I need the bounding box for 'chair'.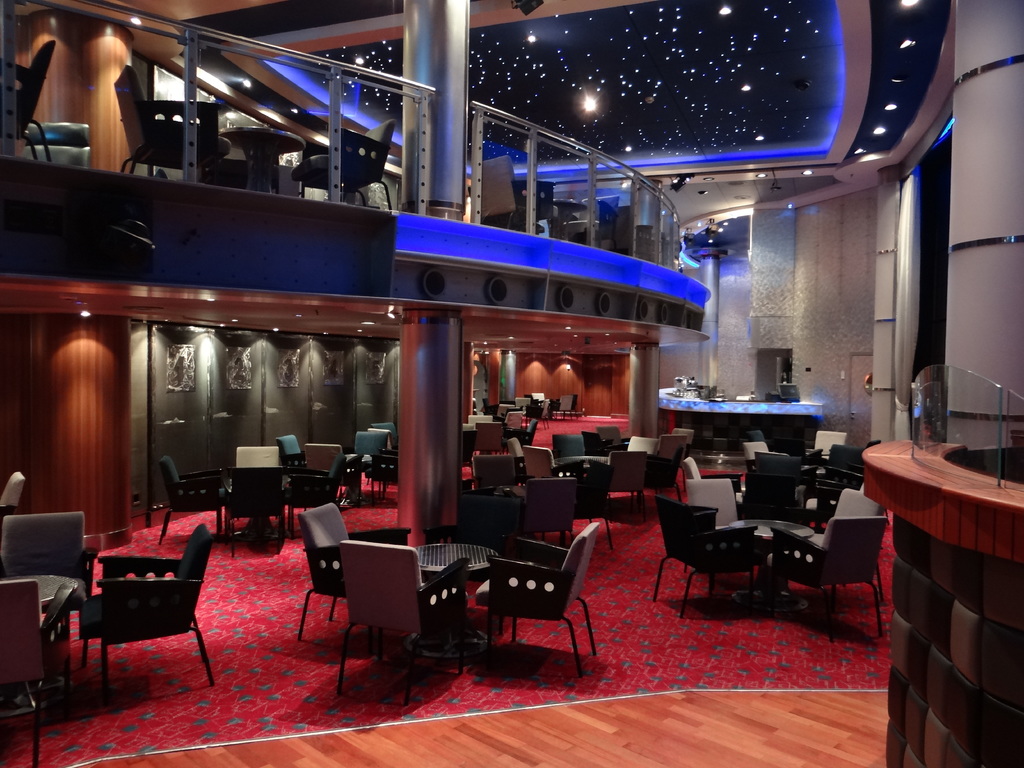
Here it is: {"left": 551, "top": 431, "right": 584, "bottom": 458}.
